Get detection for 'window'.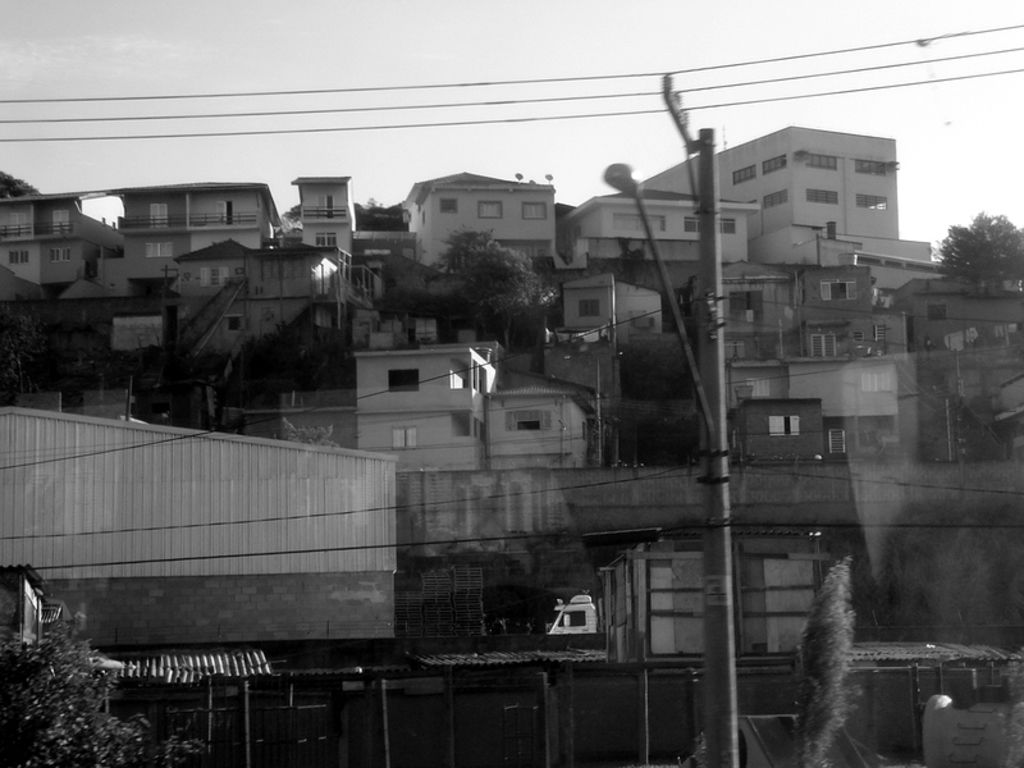
Detection: locate(479, 204, 500, 216).
